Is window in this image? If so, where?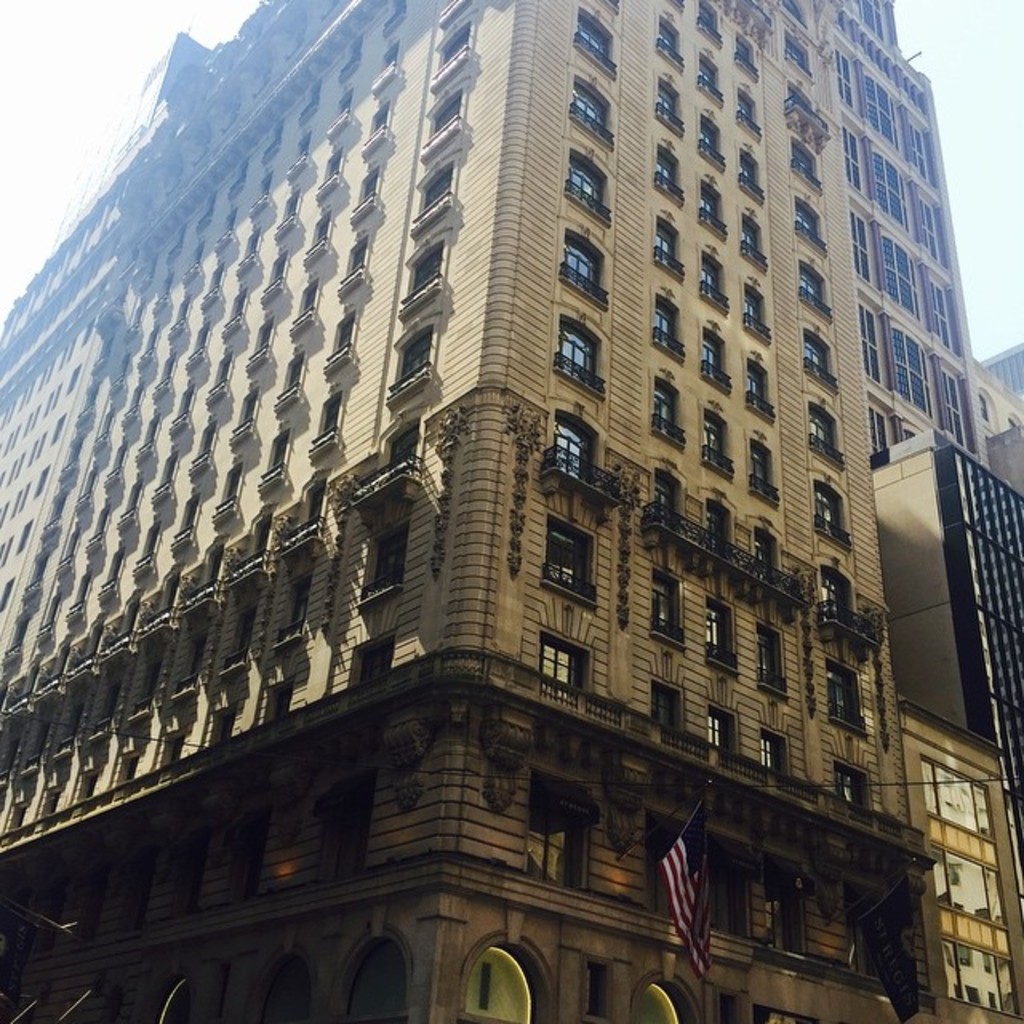
Yes, at bbox(242, 813, 266, 904).
